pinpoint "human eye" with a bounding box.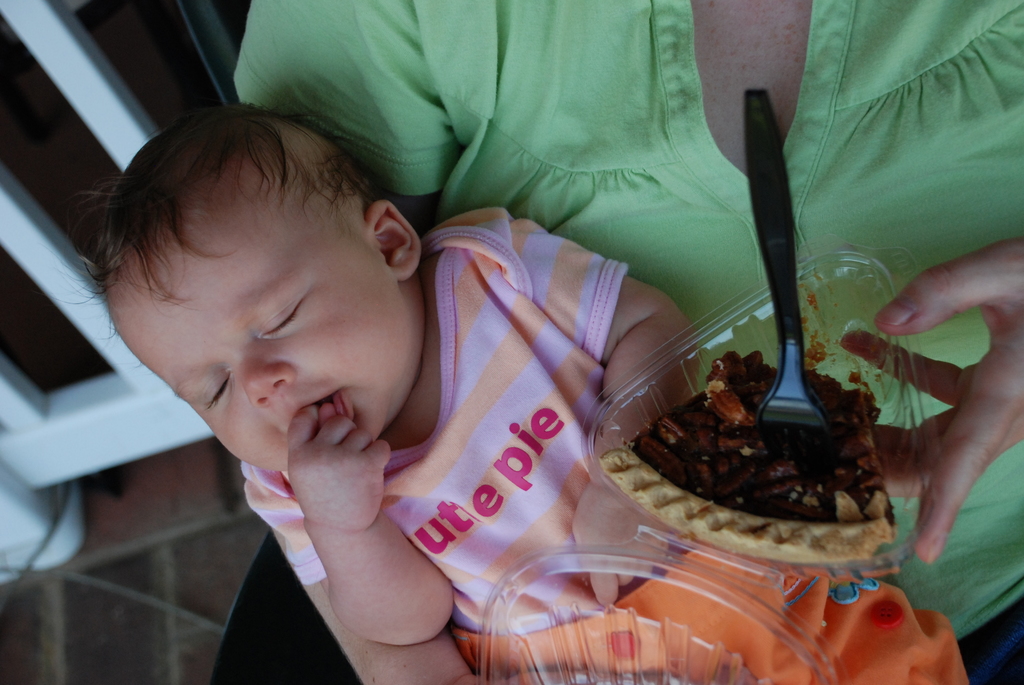
<box>220,297,310,366</box>.
